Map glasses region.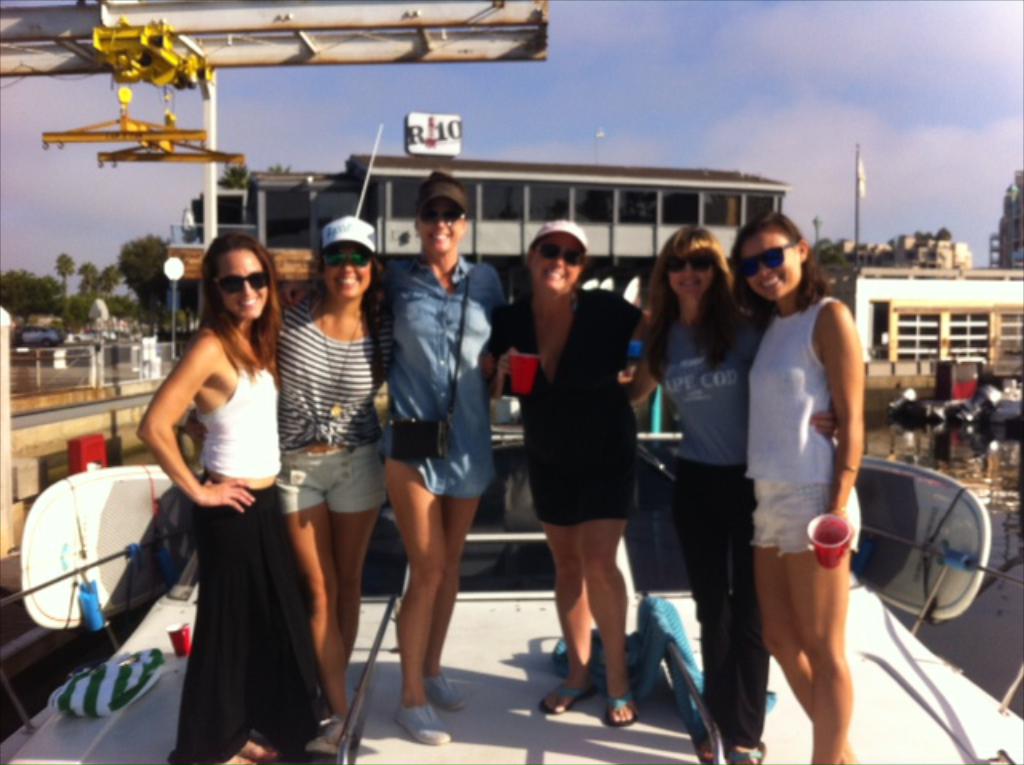
Mapped to box=[726, 235, 805, 285].
